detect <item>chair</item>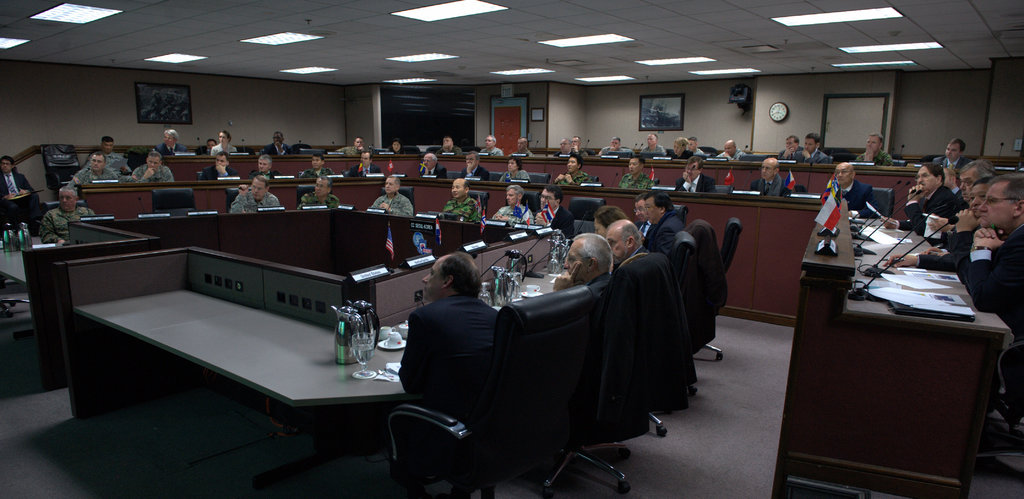
bbox=(17, 170, 43, 206)
